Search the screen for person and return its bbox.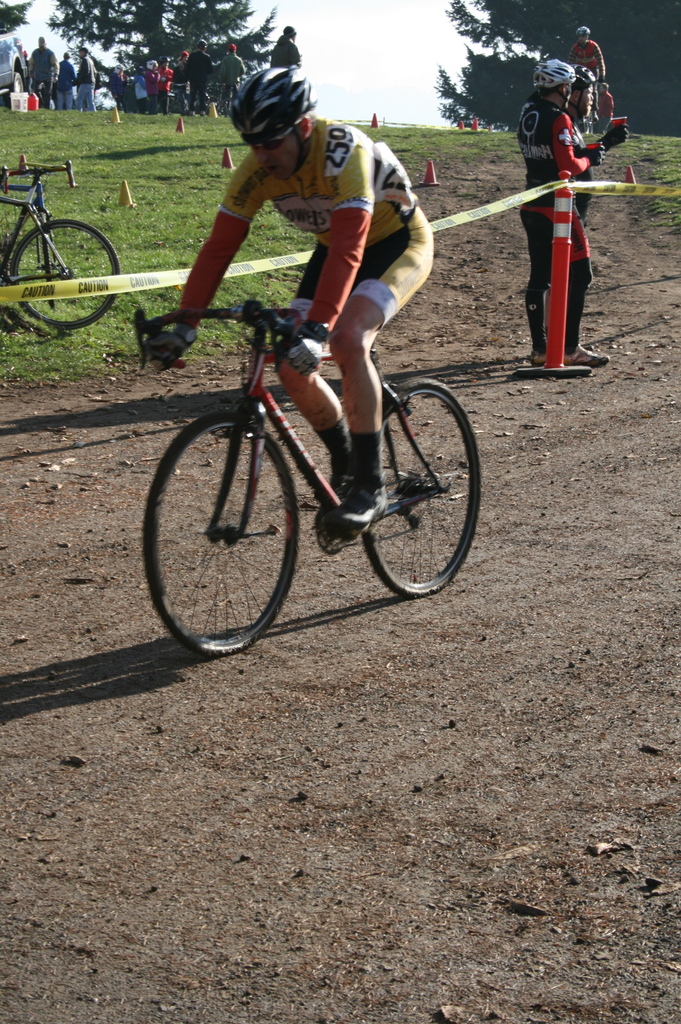
Found: 572 29 607 104.
